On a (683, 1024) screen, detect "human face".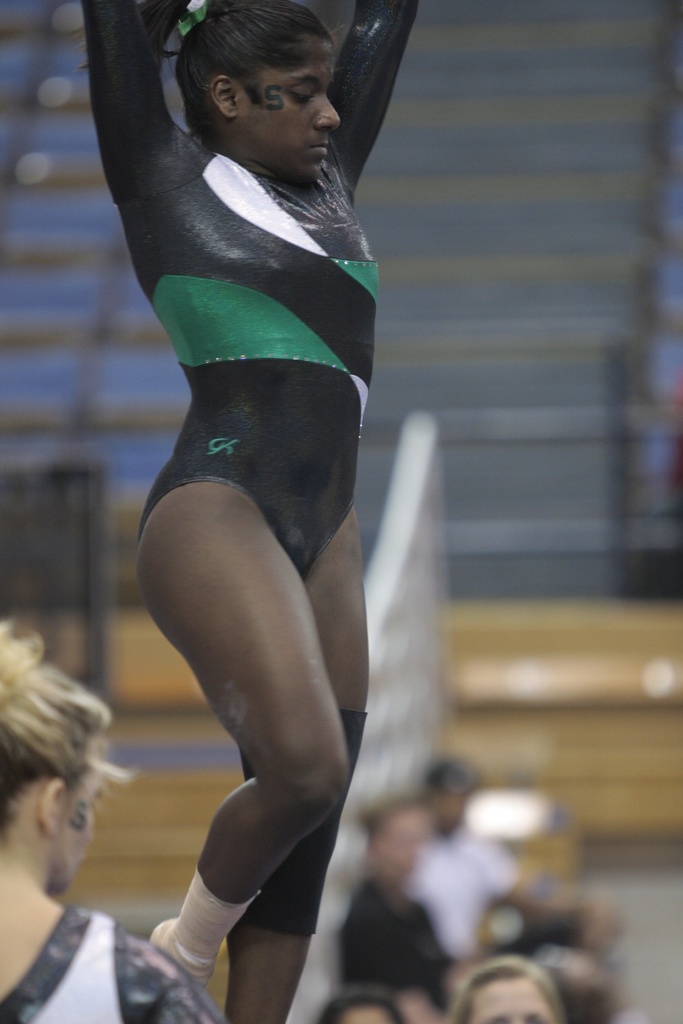
Rect(247, 43, 342, 188).
